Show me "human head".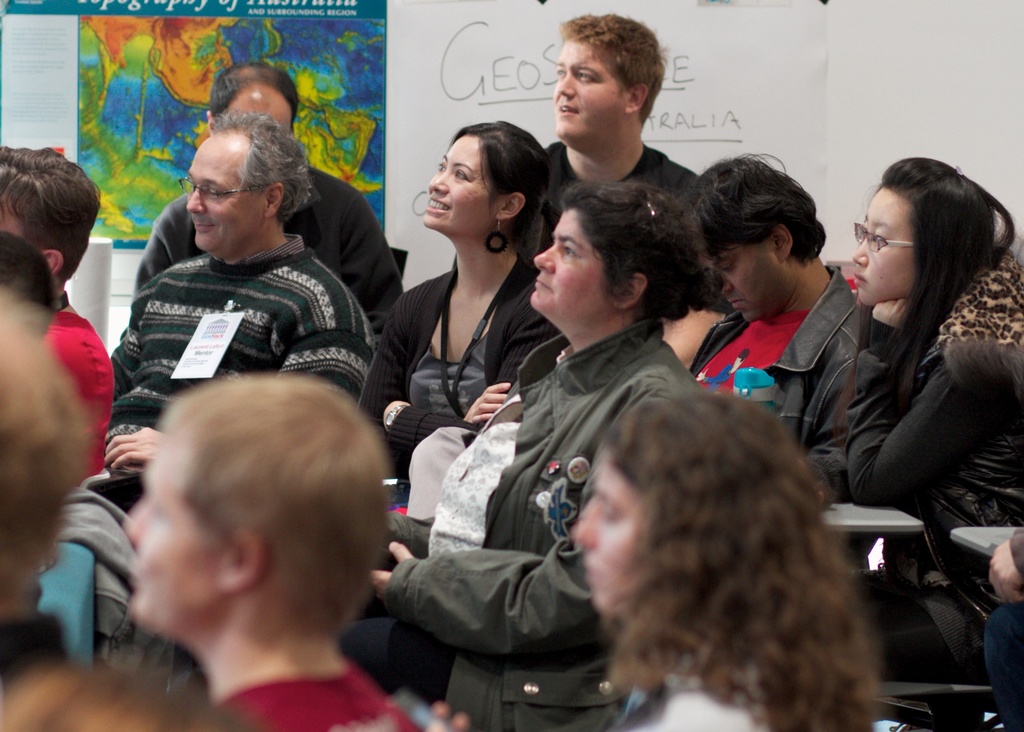
"human head" is here: 568:393:814:631.
